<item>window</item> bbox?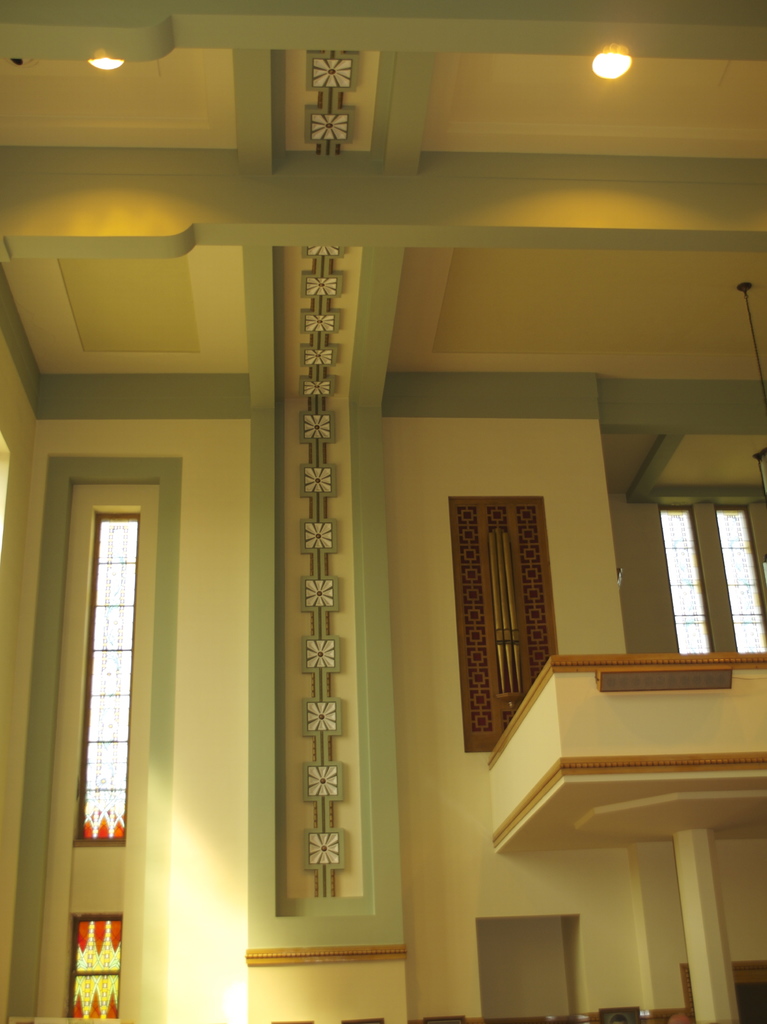
left=87, top=513, right=134, bottom=851
